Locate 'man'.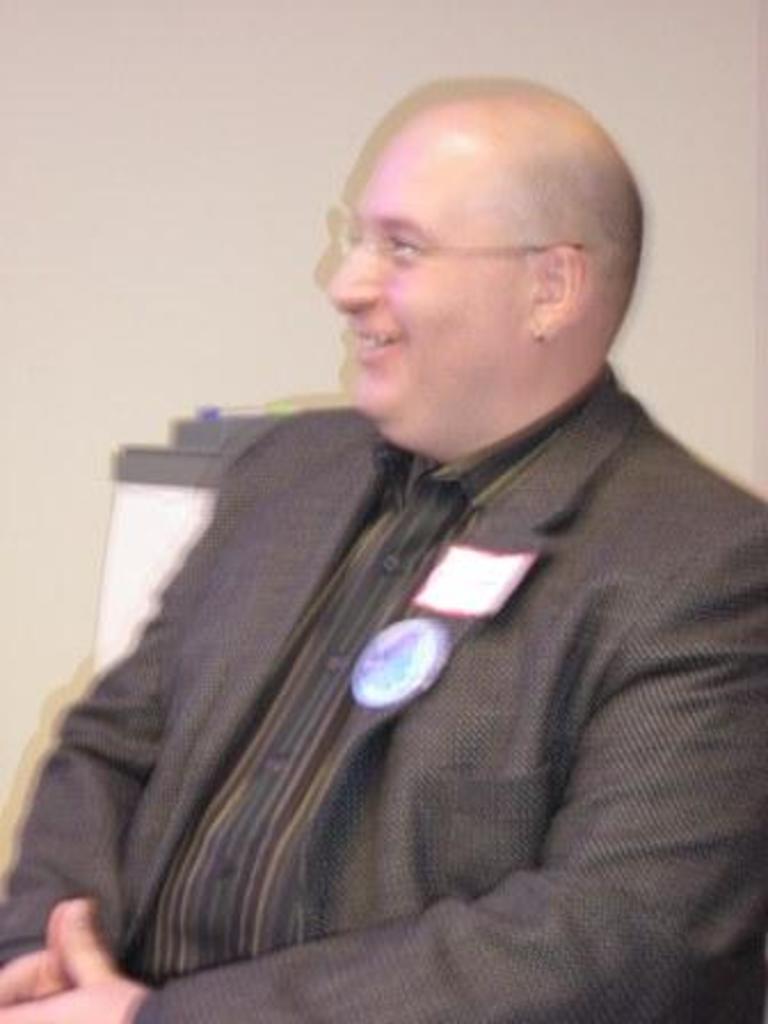
Bounding box: bbox=[41, 85, 767, 971].
